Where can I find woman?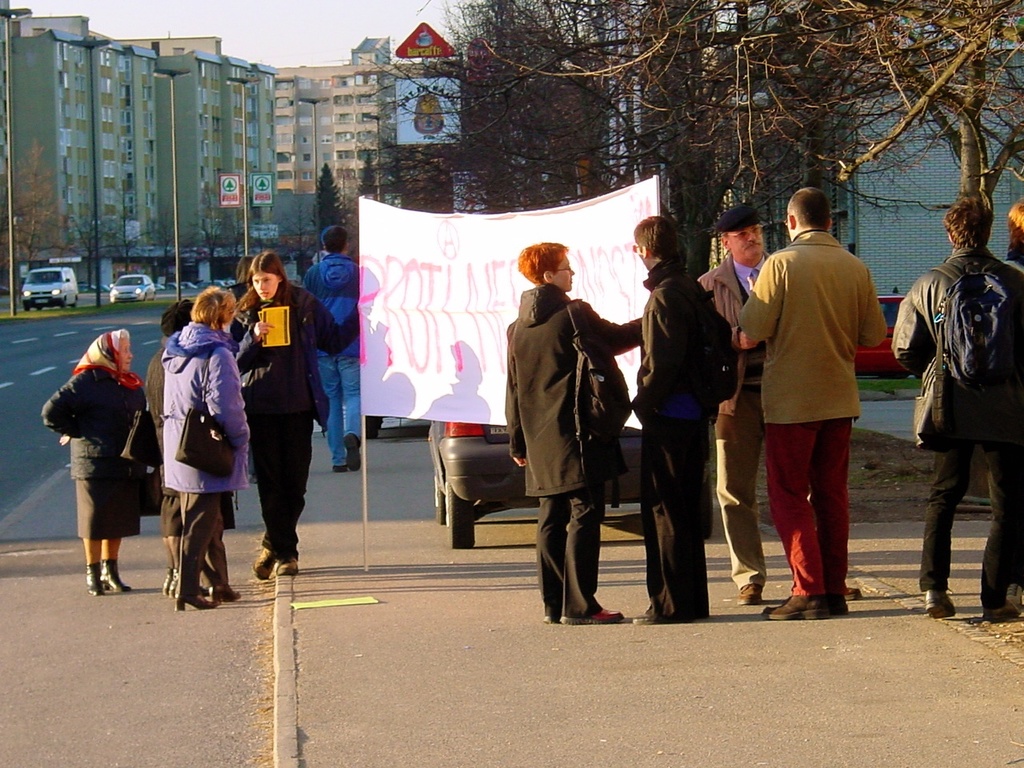
You can find it at [left=219, top=240, right=321, bottom=597].
